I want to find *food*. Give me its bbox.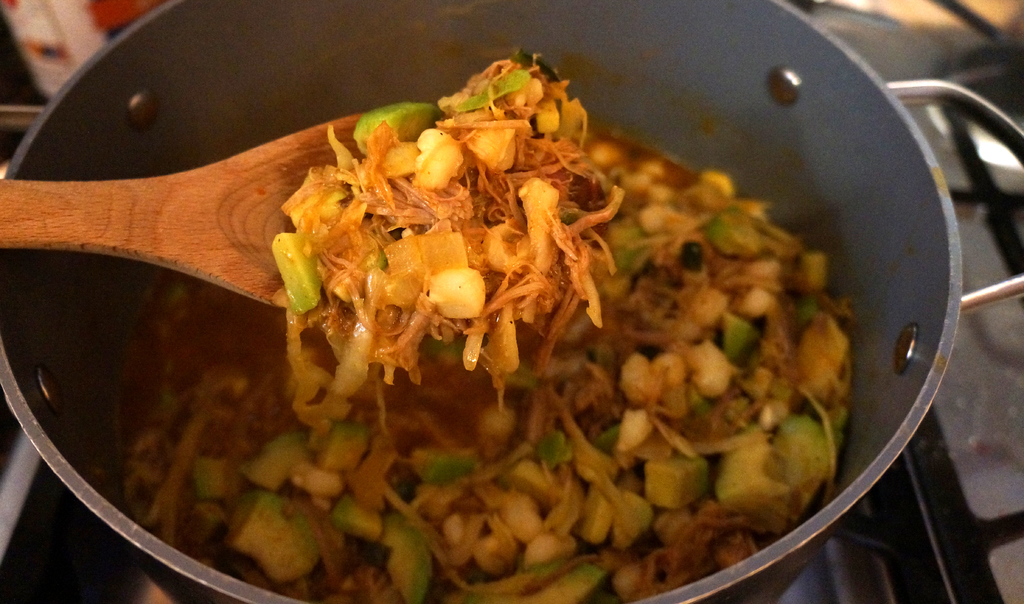
crop(273, 45, 626, 430).
